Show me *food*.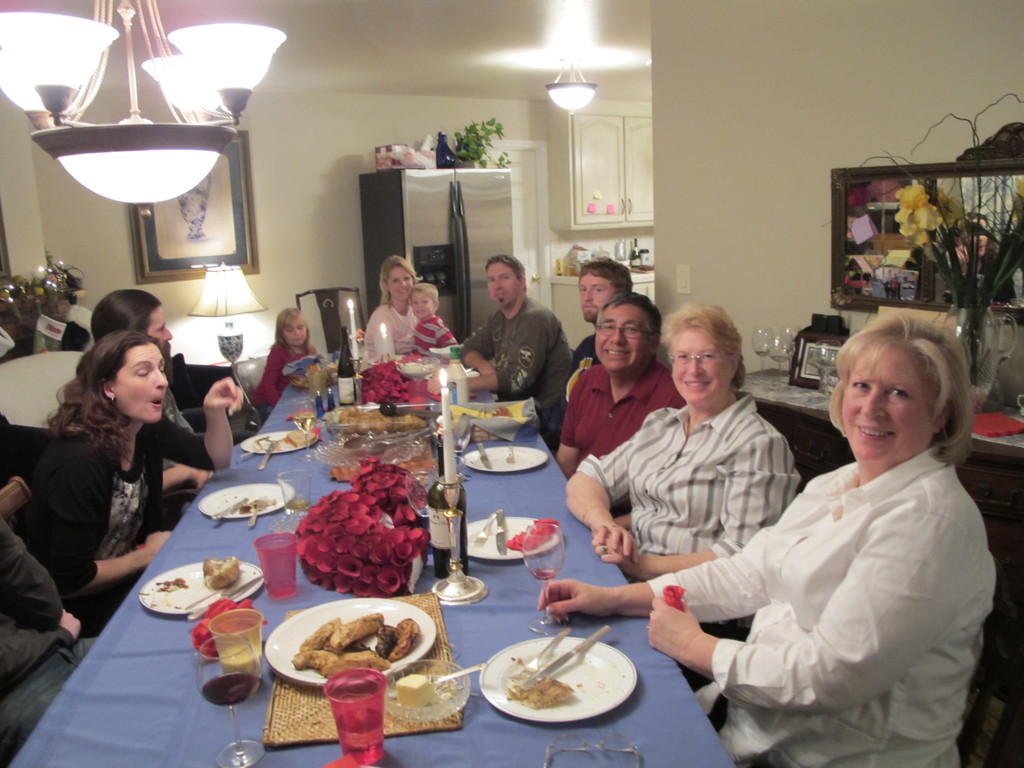
*food* is here: select_region(373, 351, 394, 364).
